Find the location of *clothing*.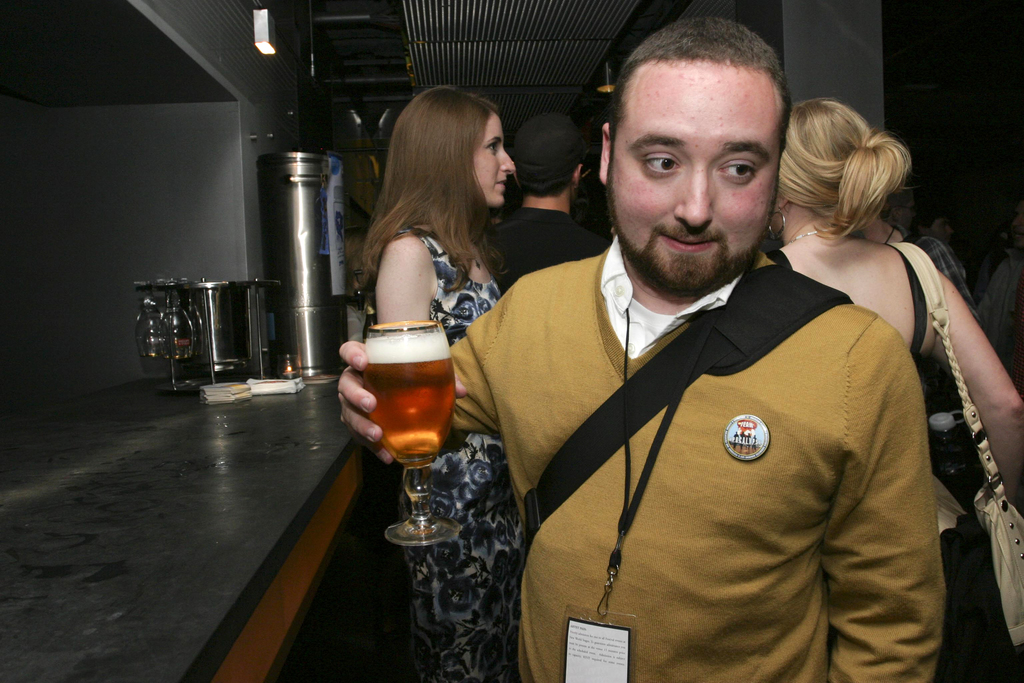
Location: rect(367, 224, 535, 682).
